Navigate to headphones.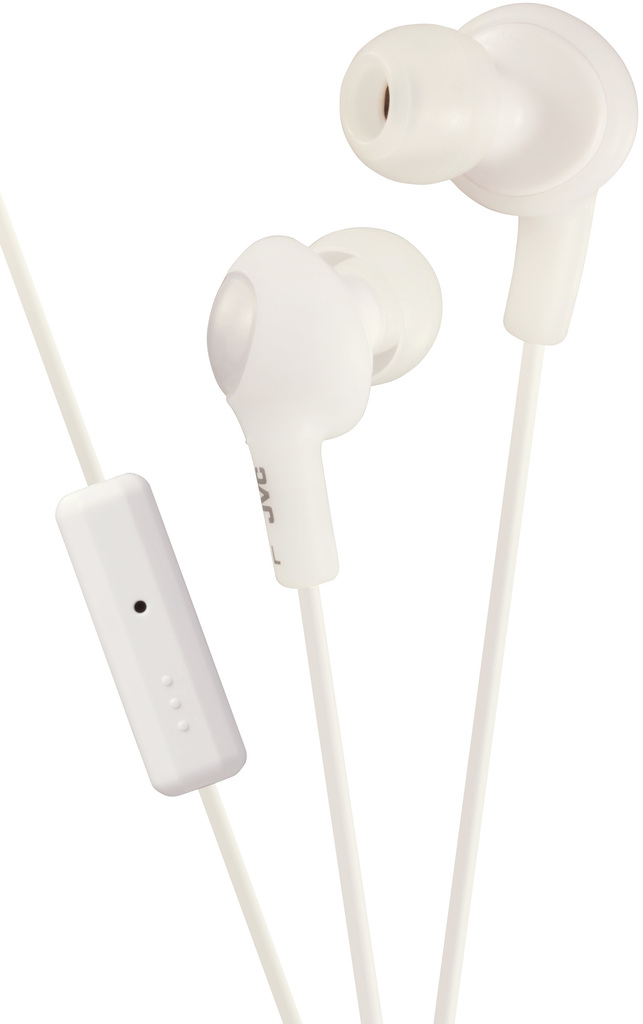
Navigation target: box(0, 0, 638, 1023).
